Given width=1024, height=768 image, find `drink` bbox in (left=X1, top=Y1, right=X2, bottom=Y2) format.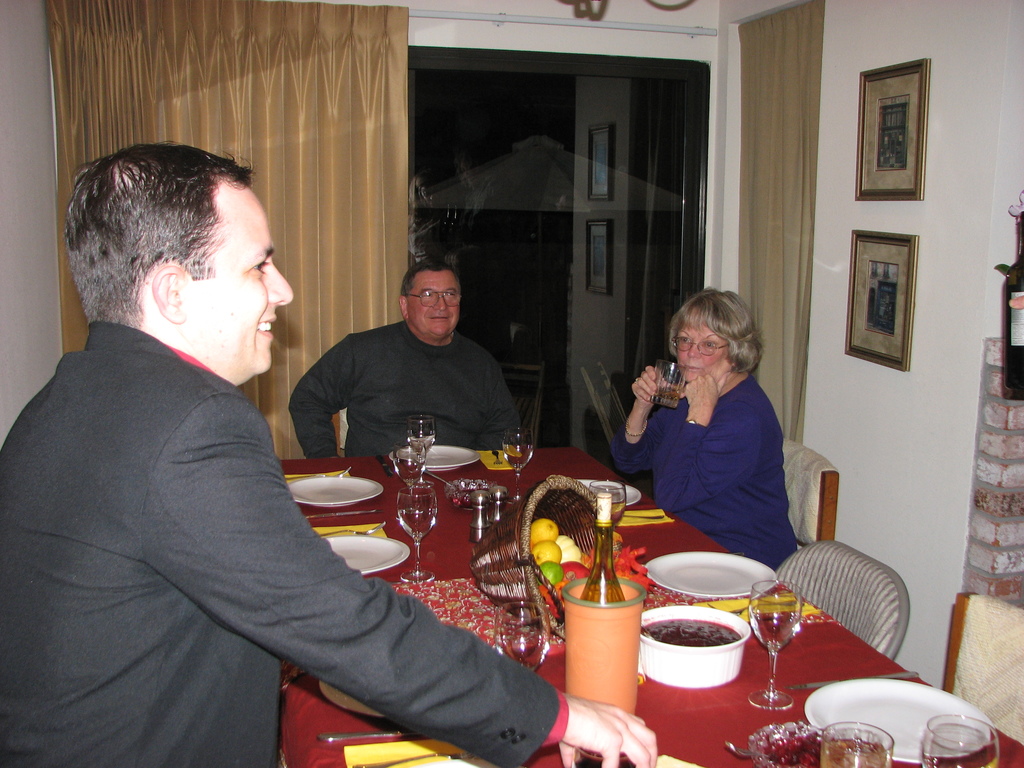
(left=591, top=500, right=627, bottom=524).
